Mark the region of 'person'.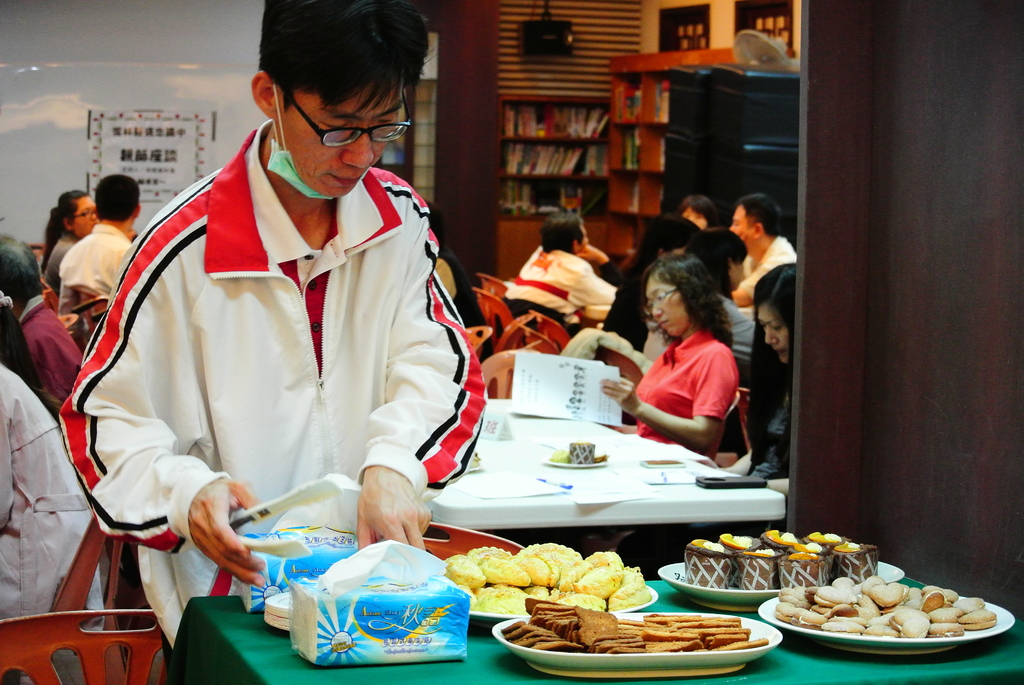
Region: <bbox>0, 228, 88, 416</bbox>.
